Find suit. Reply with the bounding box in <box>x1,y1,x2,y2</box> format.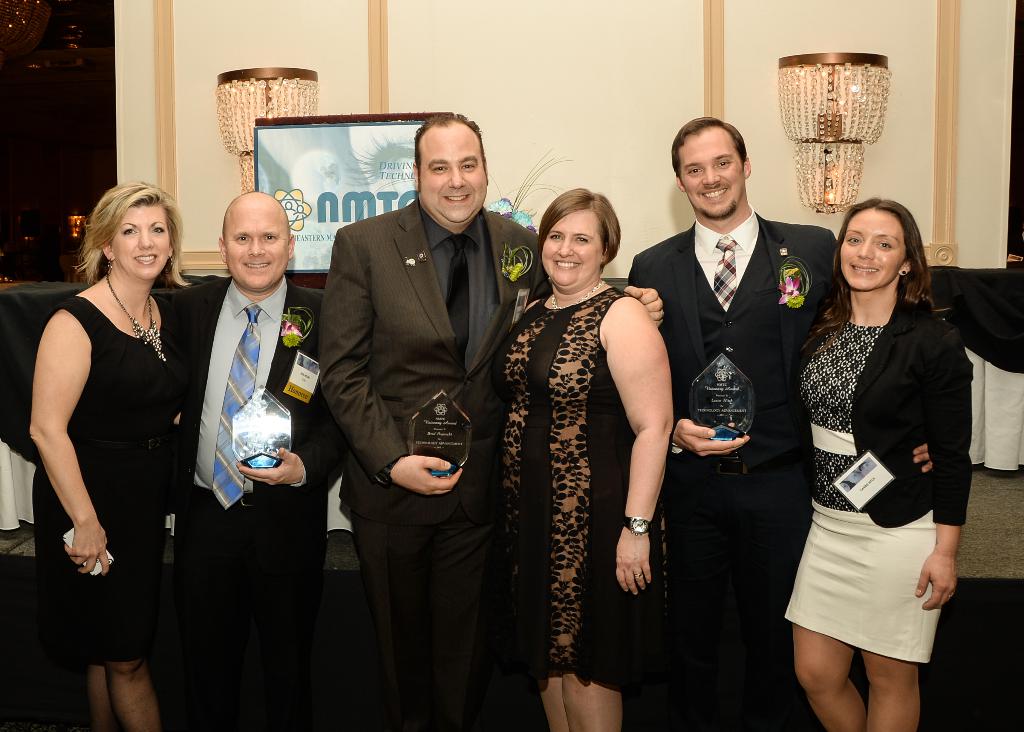
<box>314,200,546,731</box>.
